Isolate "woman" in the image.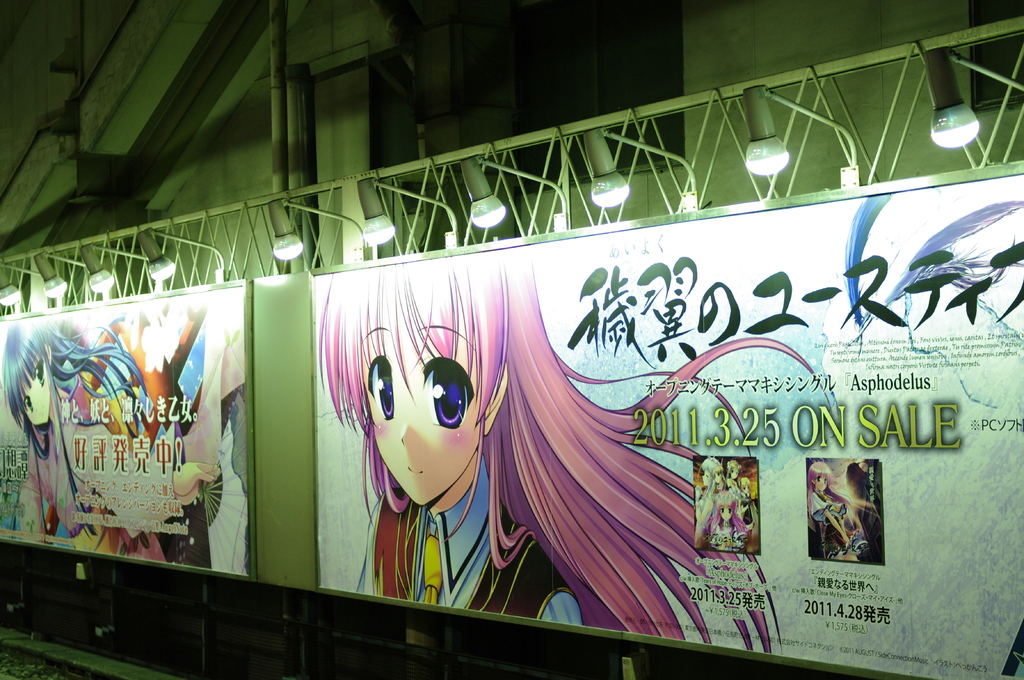
Isolated region: detection(701, 486, 749, 550).
